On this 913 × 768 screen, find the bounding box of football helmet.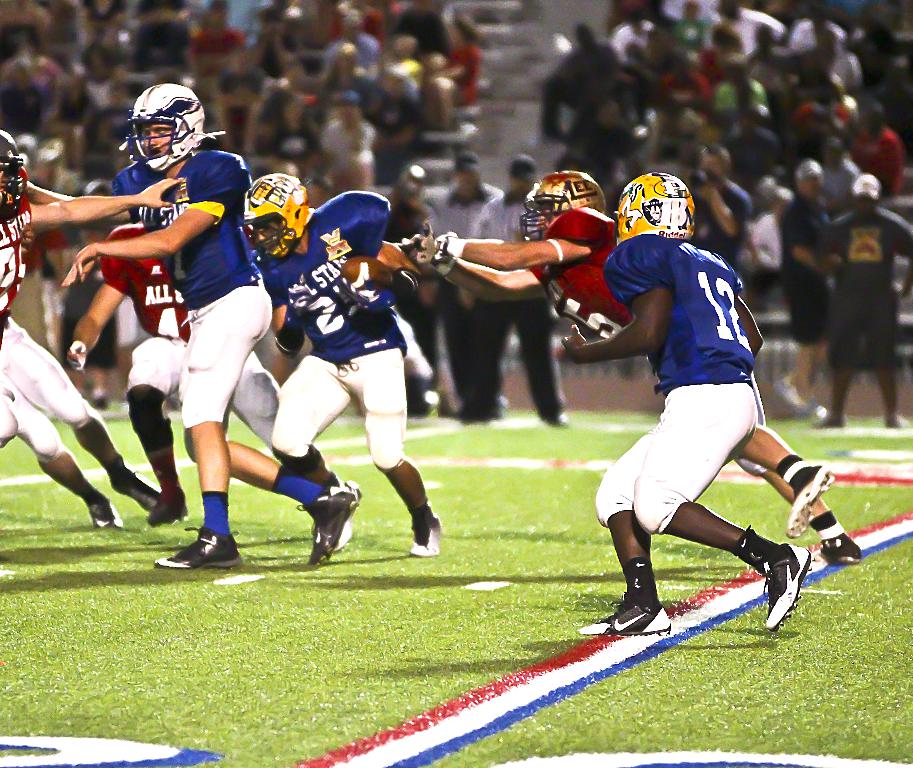
Bounding box: l=114, t=72, r=197, b=159.
